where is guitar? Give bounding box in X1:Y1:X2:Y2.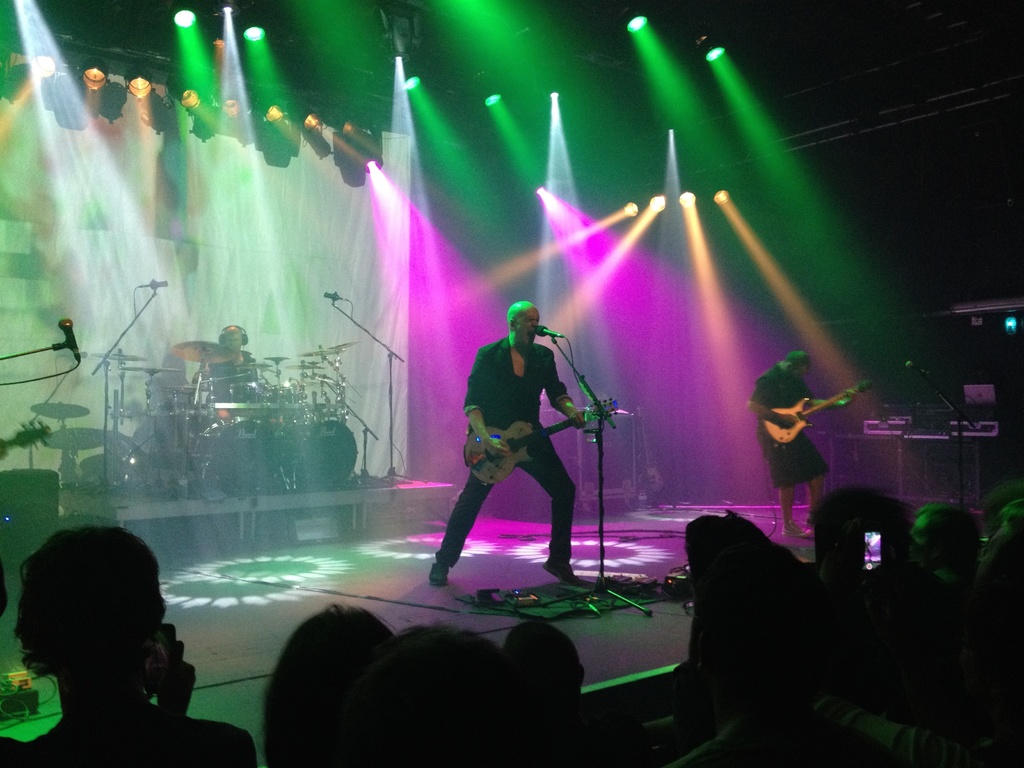
463:398:618:488.
